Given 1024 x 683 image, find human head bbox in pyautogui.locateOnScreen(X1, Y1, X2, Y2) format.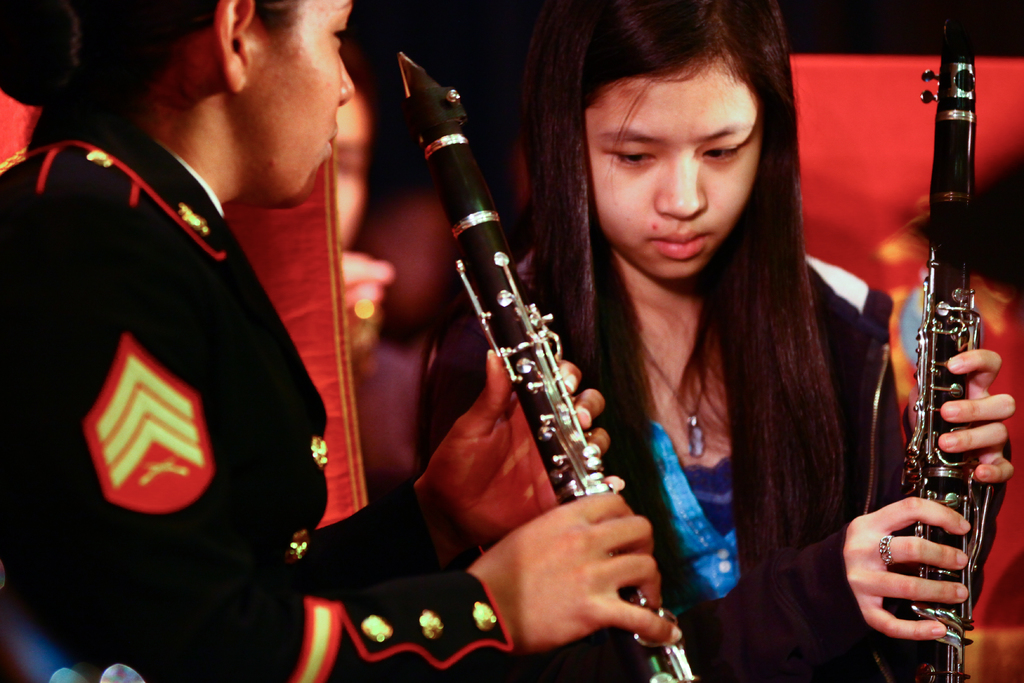
pyautogui.locateOnScreen(516, 3, 788, 251).
